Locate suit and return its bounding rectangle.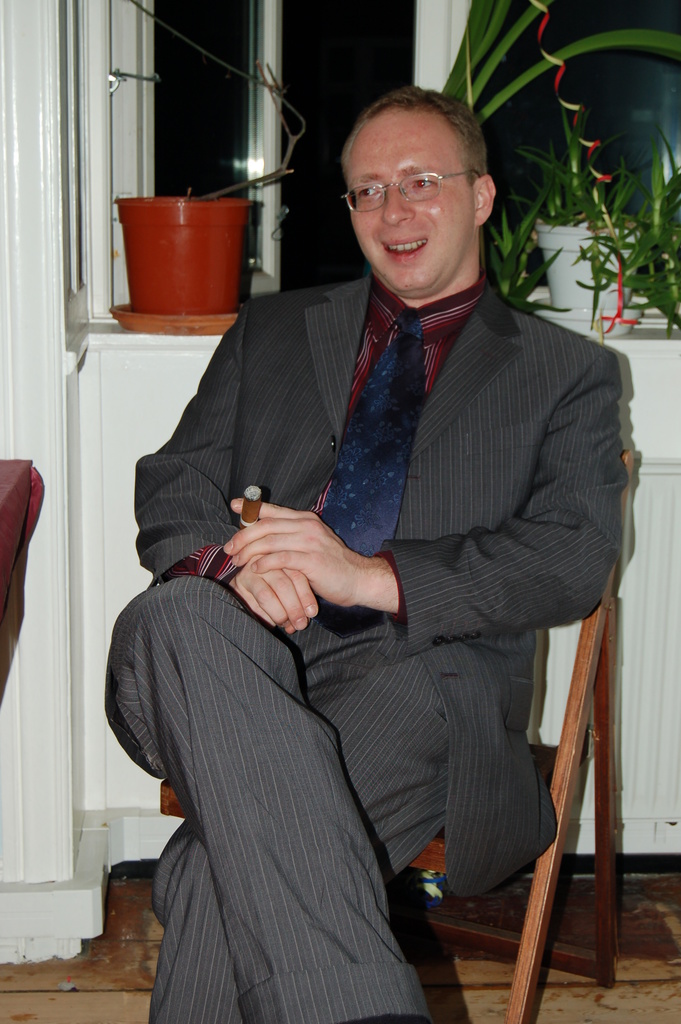
<box>113,163,617,978</box>.
